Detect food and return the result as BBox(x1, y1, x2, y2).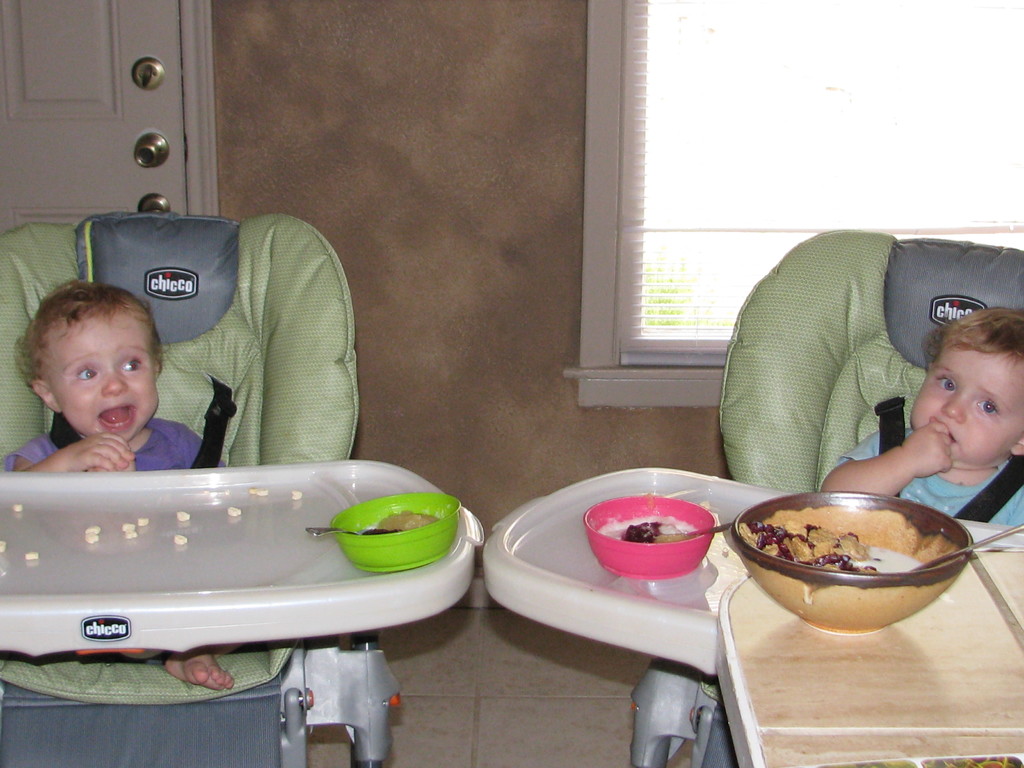
BBox(134, 515, 150, 526).
